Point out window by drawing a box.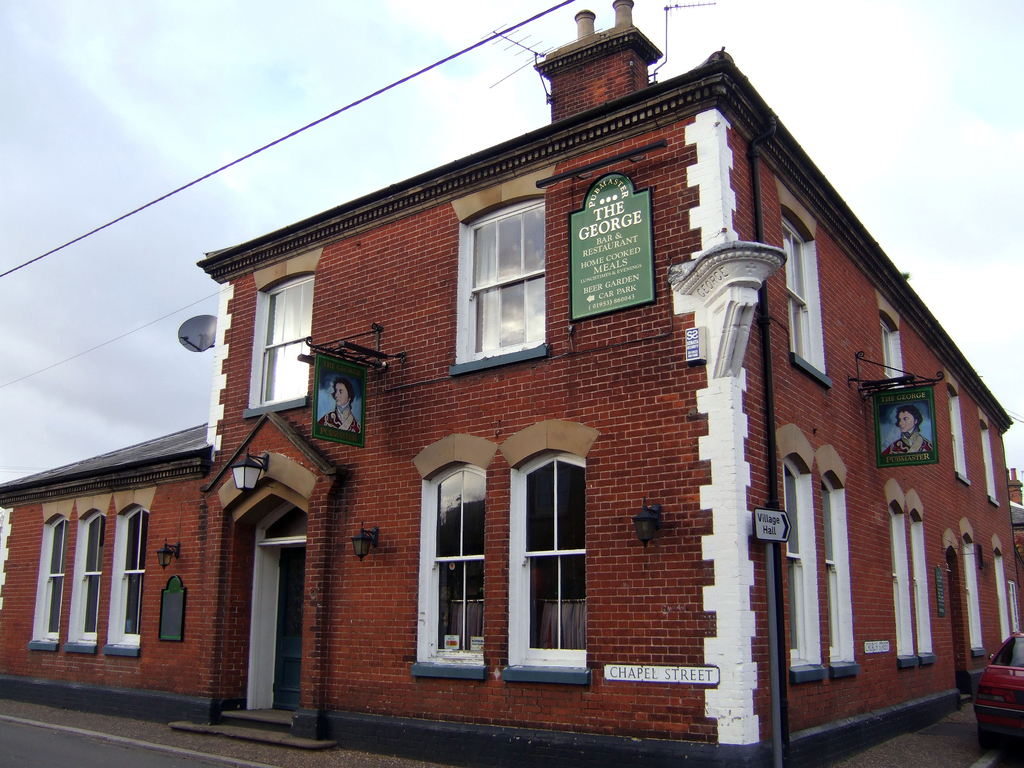
[x1=515, y1=449, x2=585, y2=657].
